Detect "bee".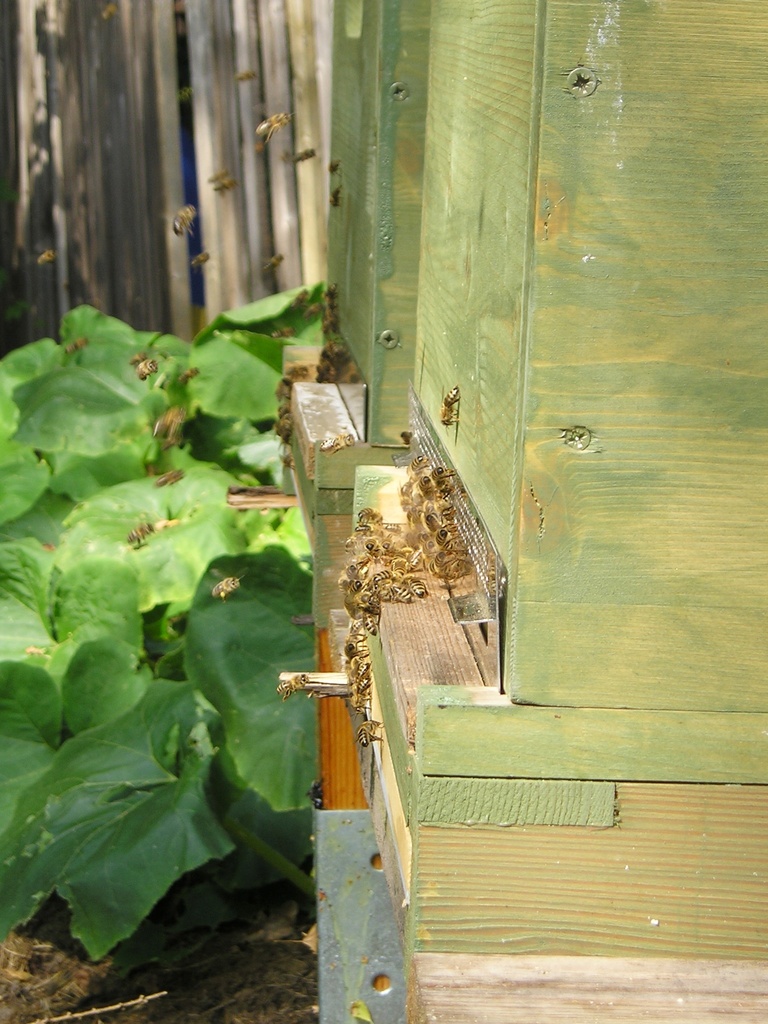
Detected at (63,338,84,350).
